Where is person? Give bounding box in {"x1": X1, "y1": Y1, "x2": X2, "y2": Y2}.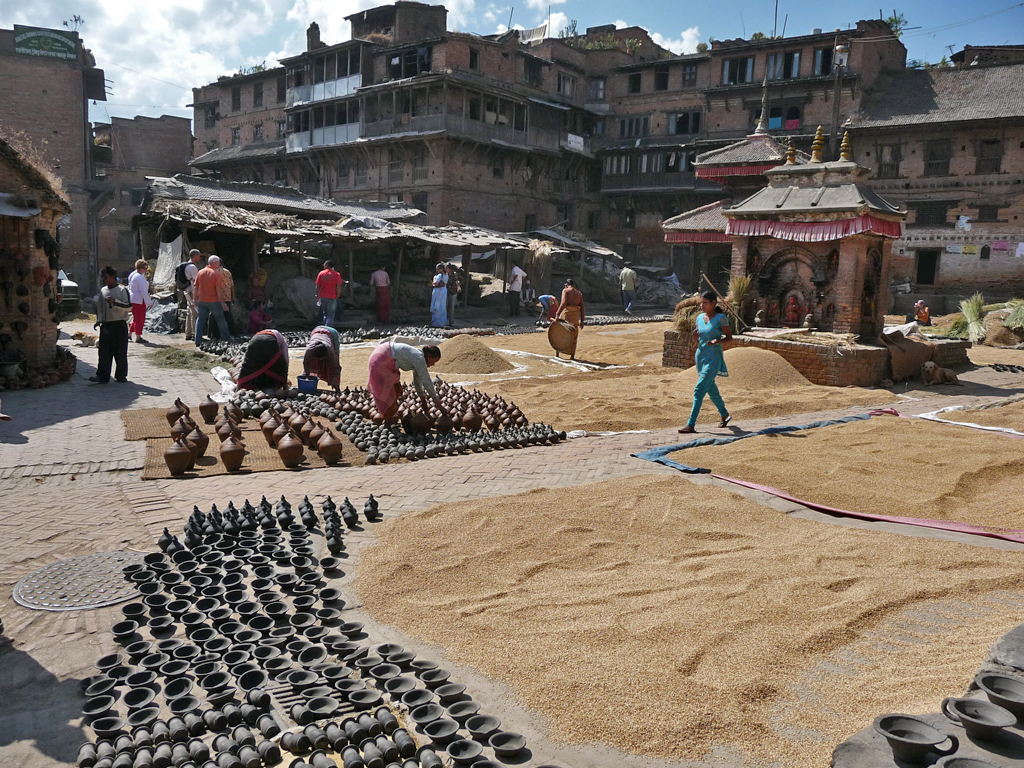
{"x1": 306, "y1": 329, "x2": 350, "y2": 393}.
